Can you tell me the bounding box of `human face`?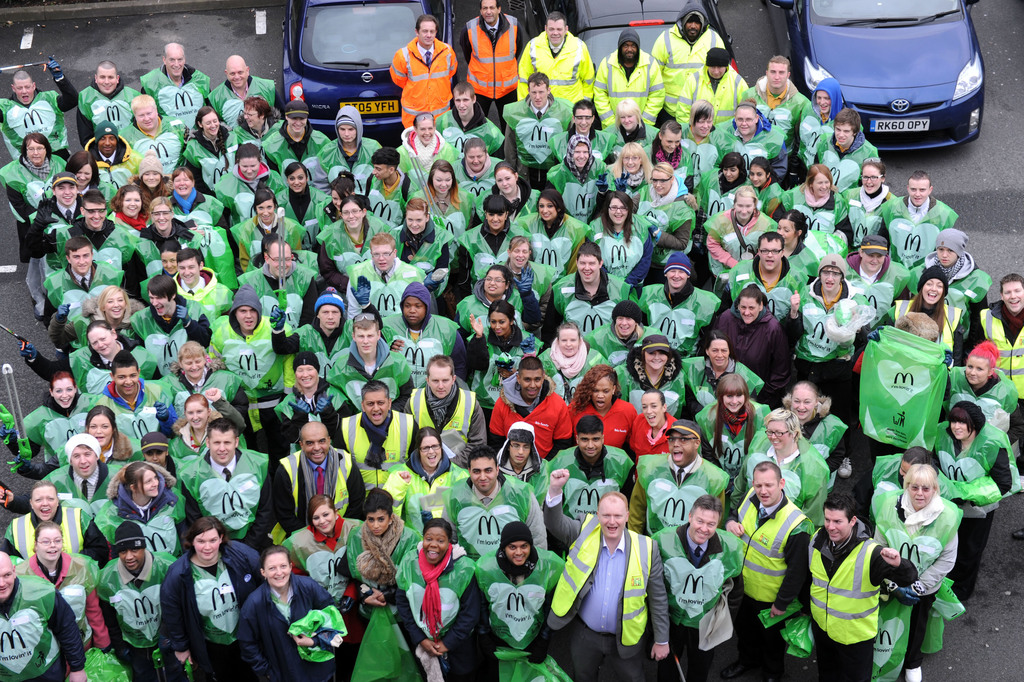
select_region(792, 384, 812, 420).
